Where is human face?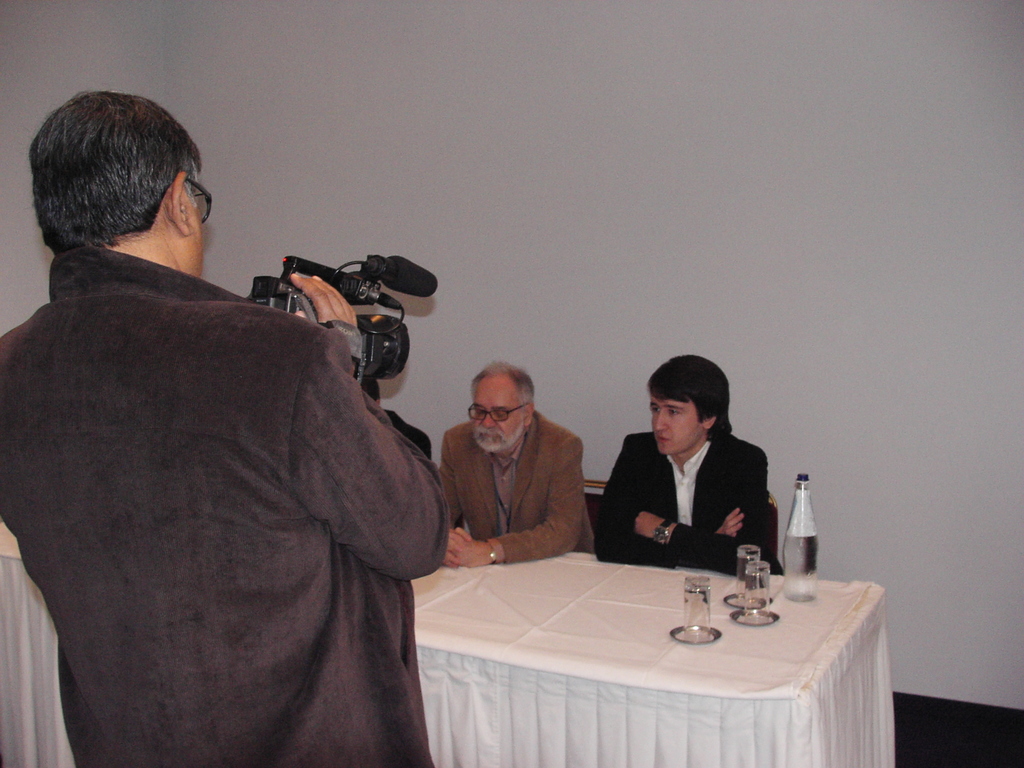
[left=474, top=381, right=522, bottom=454].
